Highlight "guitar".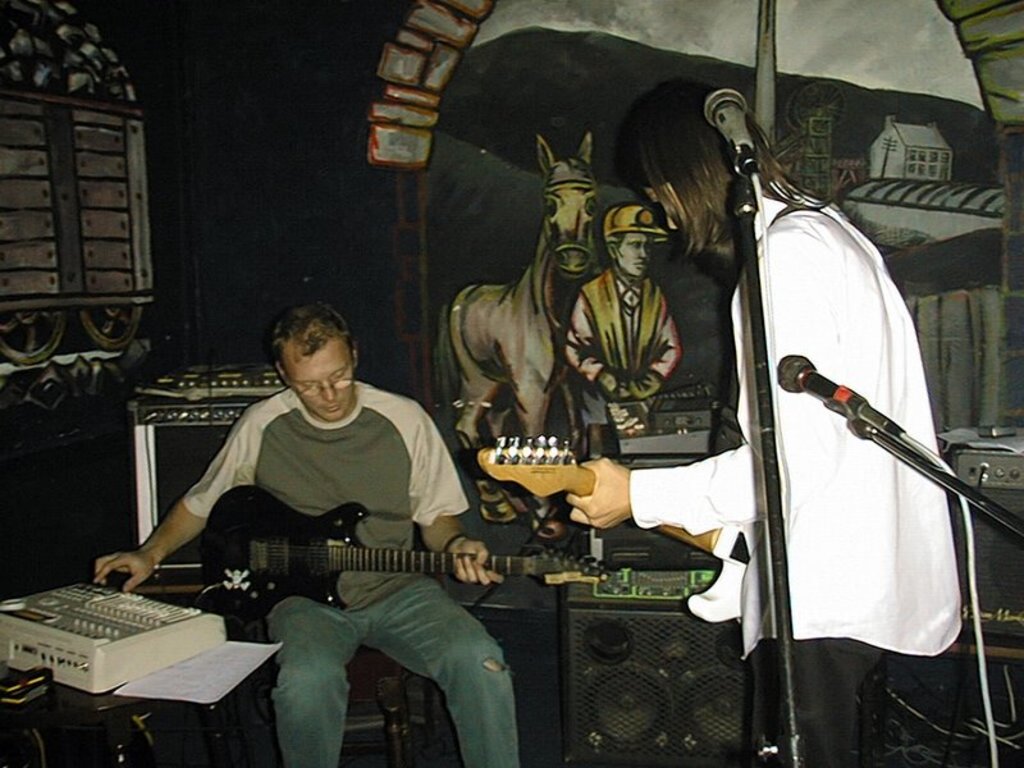
Highlighted region: region(468, 433, 763, 625).
